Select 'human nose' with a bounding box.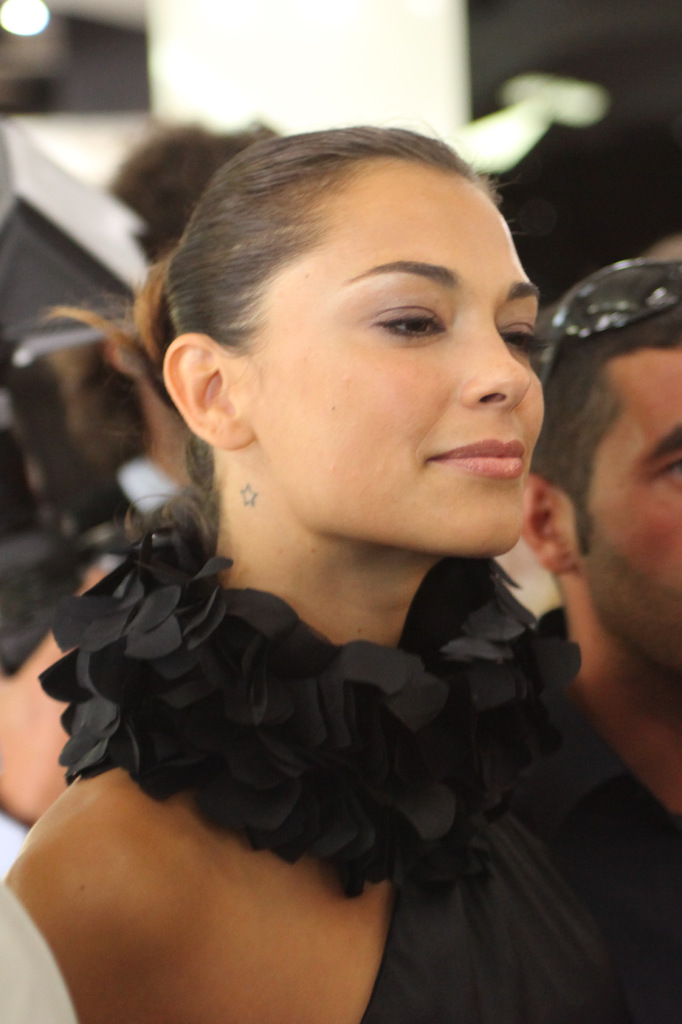
rect(460, 321, 535, 406).
